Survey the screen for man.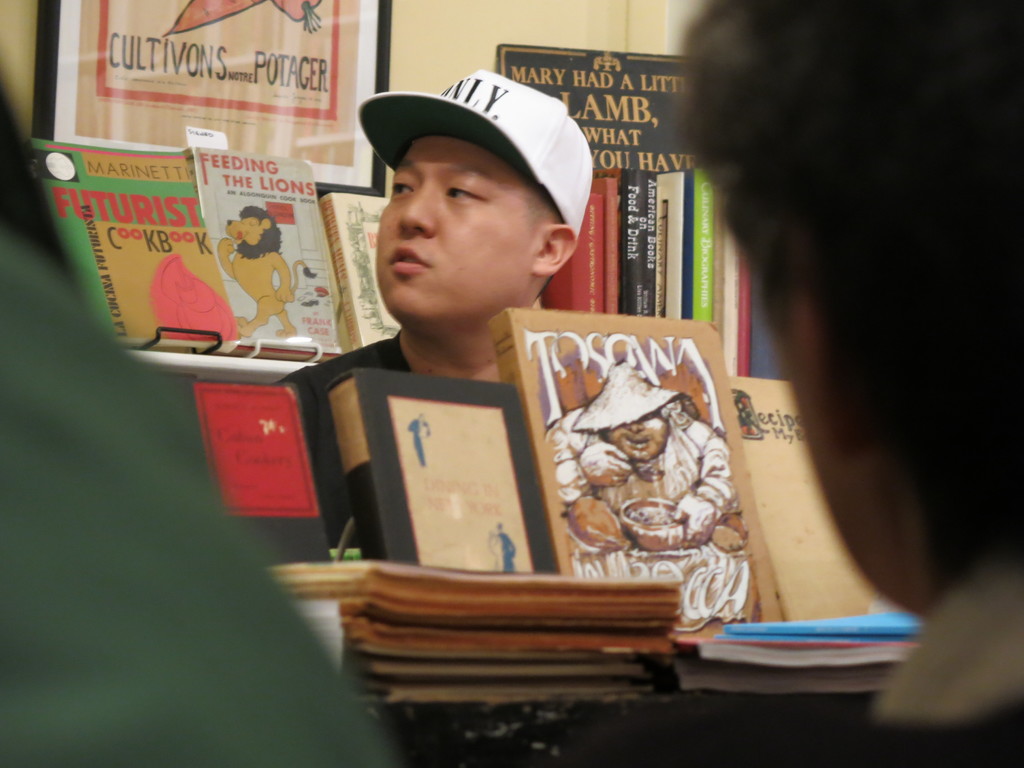
Survey found: 677/0/1023/767.
